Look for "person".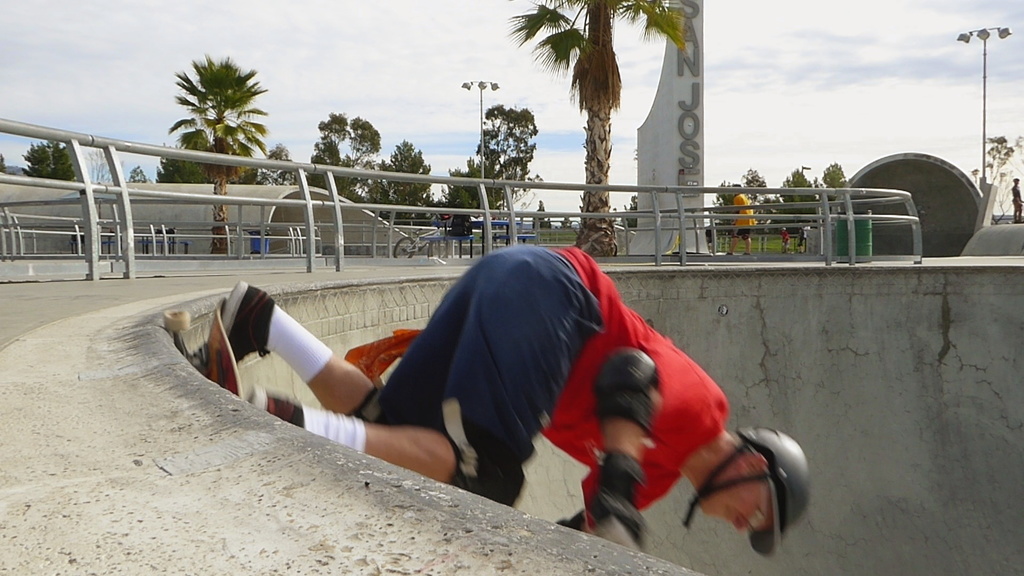
Found: box(202, 236, 817, 550).
